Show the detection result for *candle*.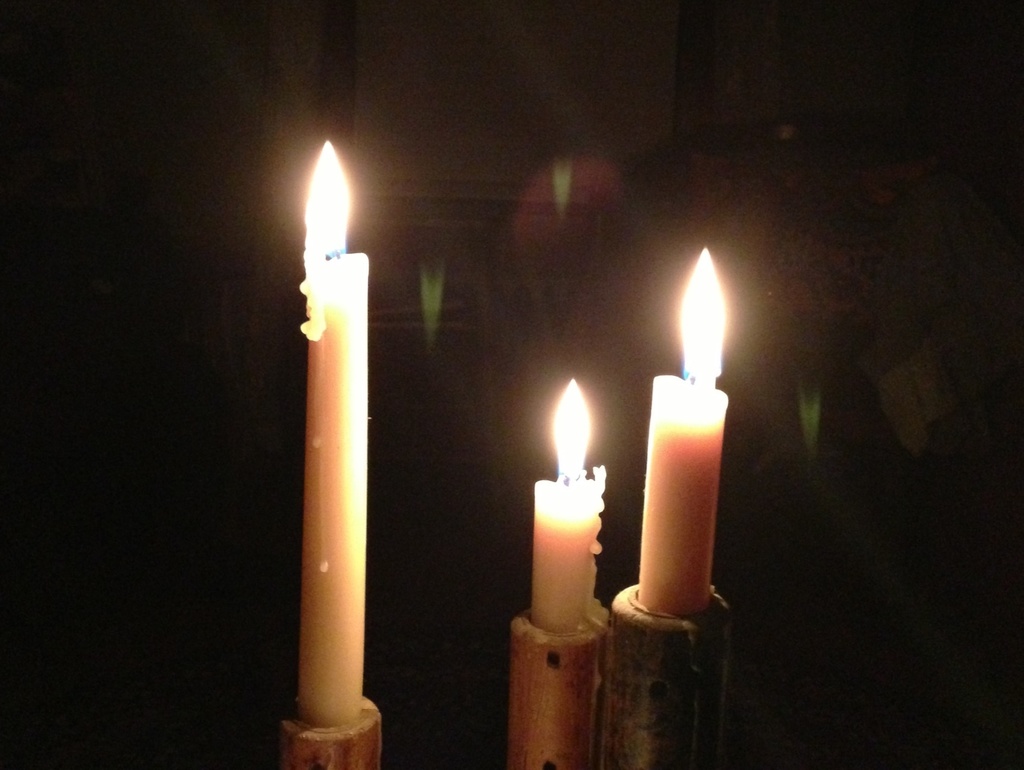
(637,248,732,623).
